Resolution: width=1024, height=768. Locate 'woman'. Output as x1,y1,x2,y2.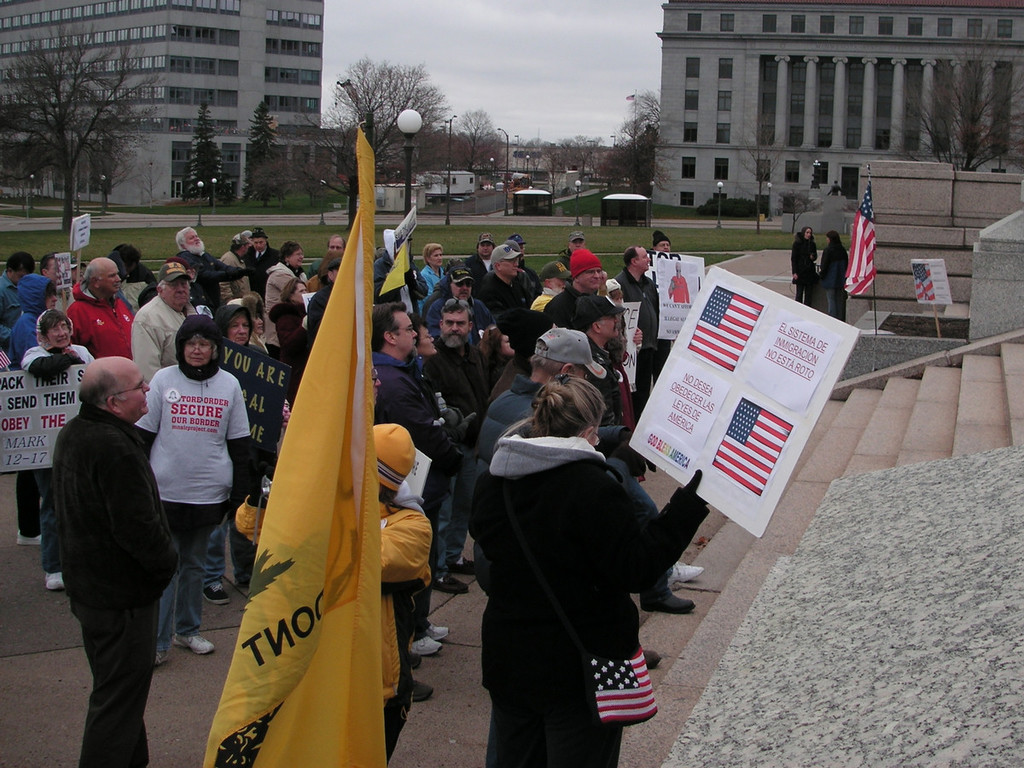
408,310,460,636.
